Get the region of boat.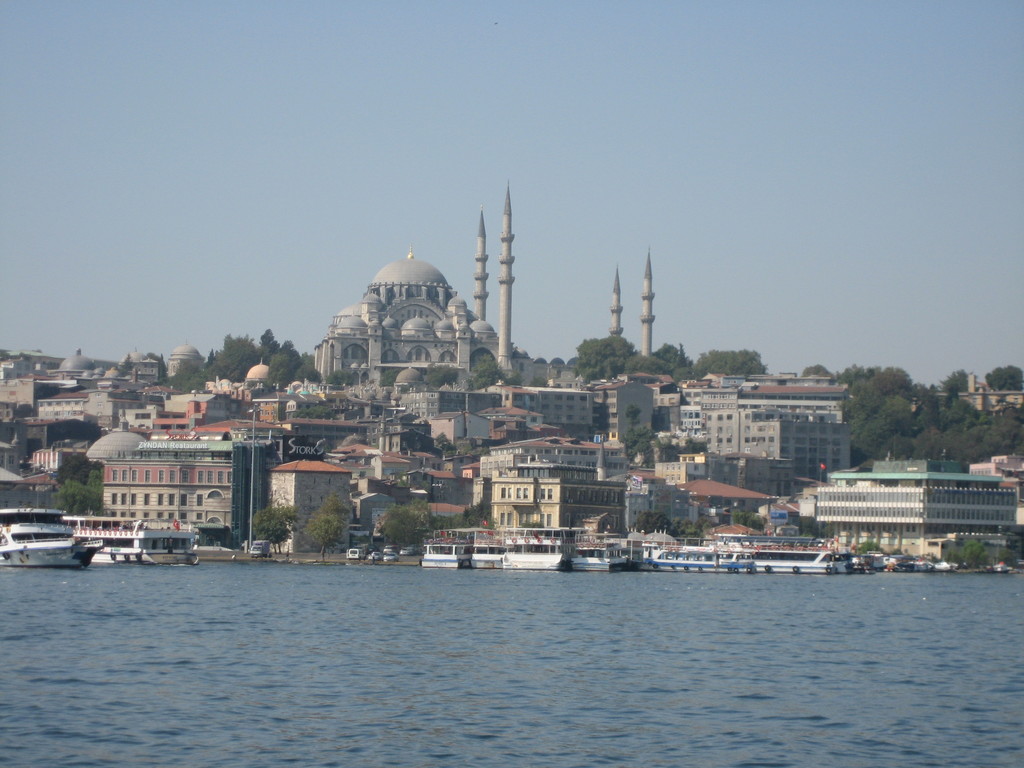
{"left": 49, "top": 521, "right": 206, "bottom": 570}.
